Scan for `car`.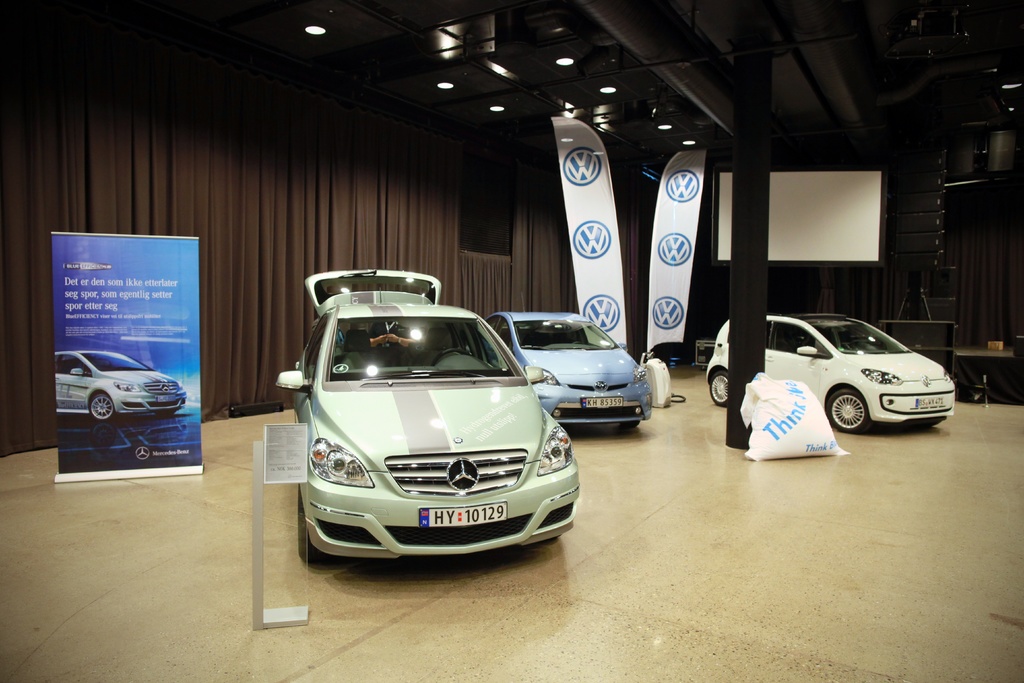
Scan result: {"left": 278, "top": 265, "right": 582, "bottom": 559}.
